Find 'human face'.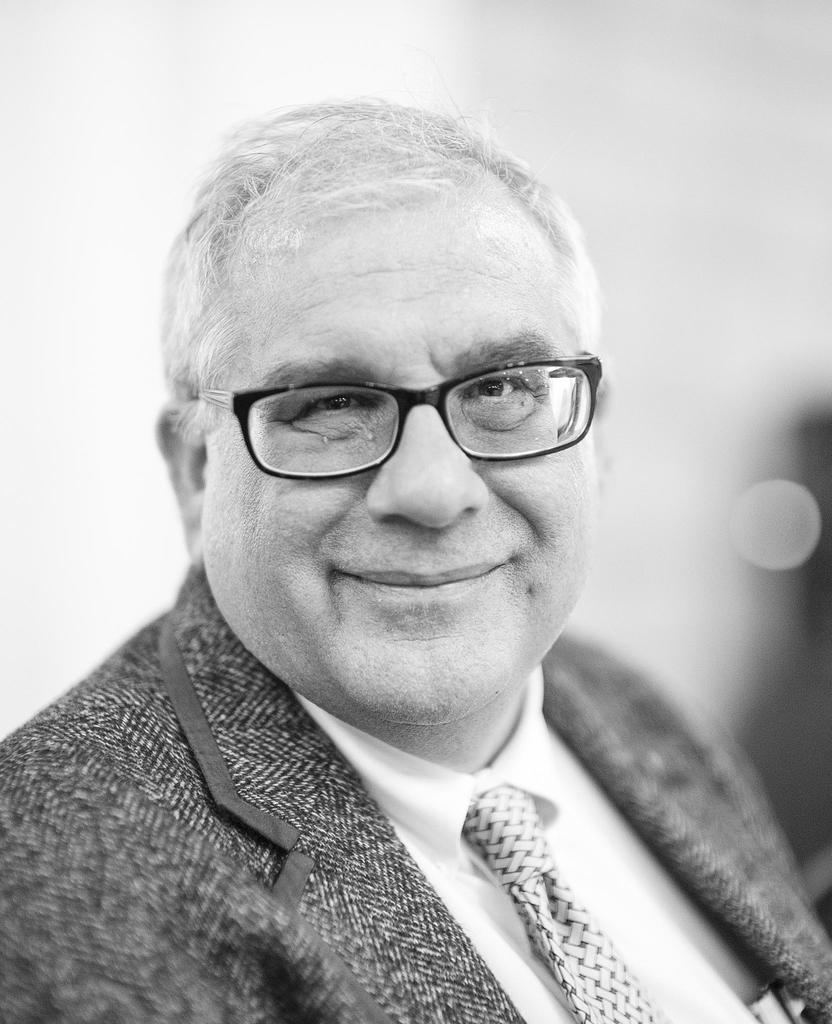
180 249 617 705.
